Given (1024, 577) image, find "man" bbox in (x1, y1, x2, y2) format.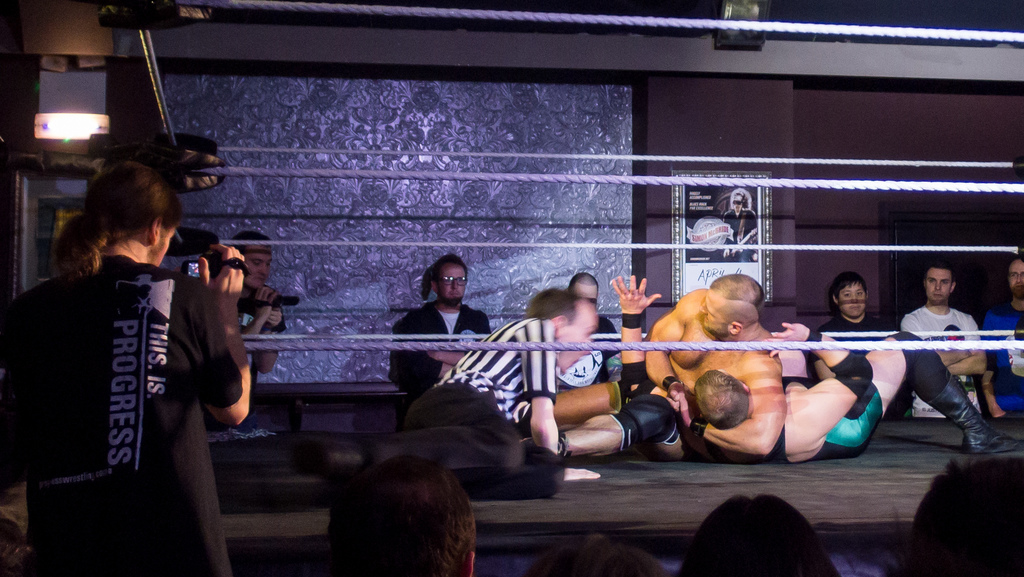
(300, 289, 600, 491).
